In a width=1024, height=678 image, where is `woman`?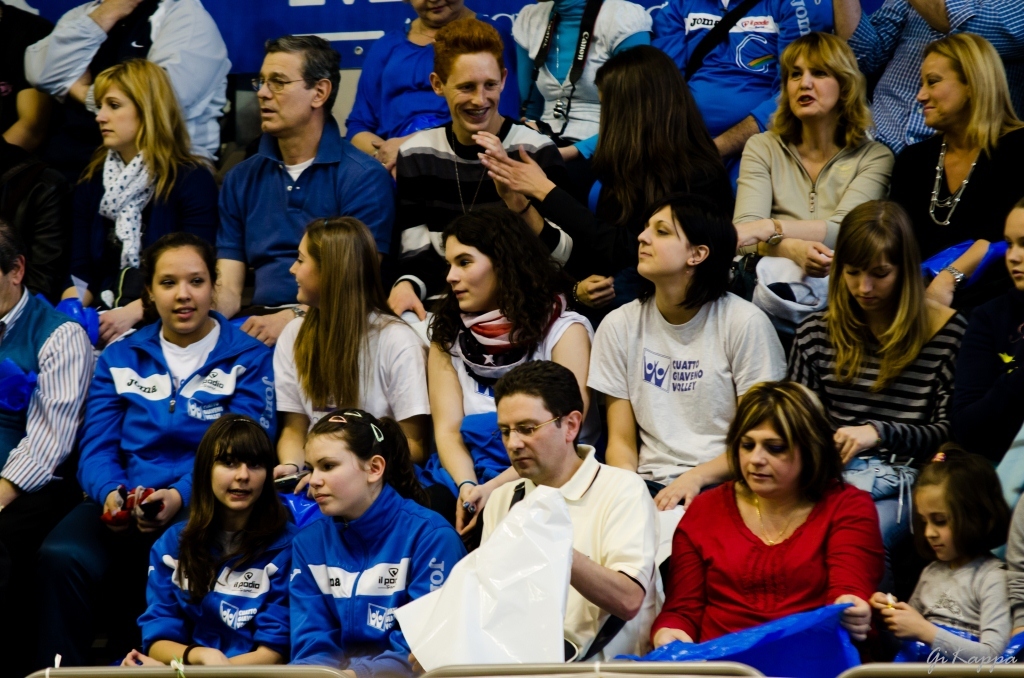
[730, 32, 894, 284].
